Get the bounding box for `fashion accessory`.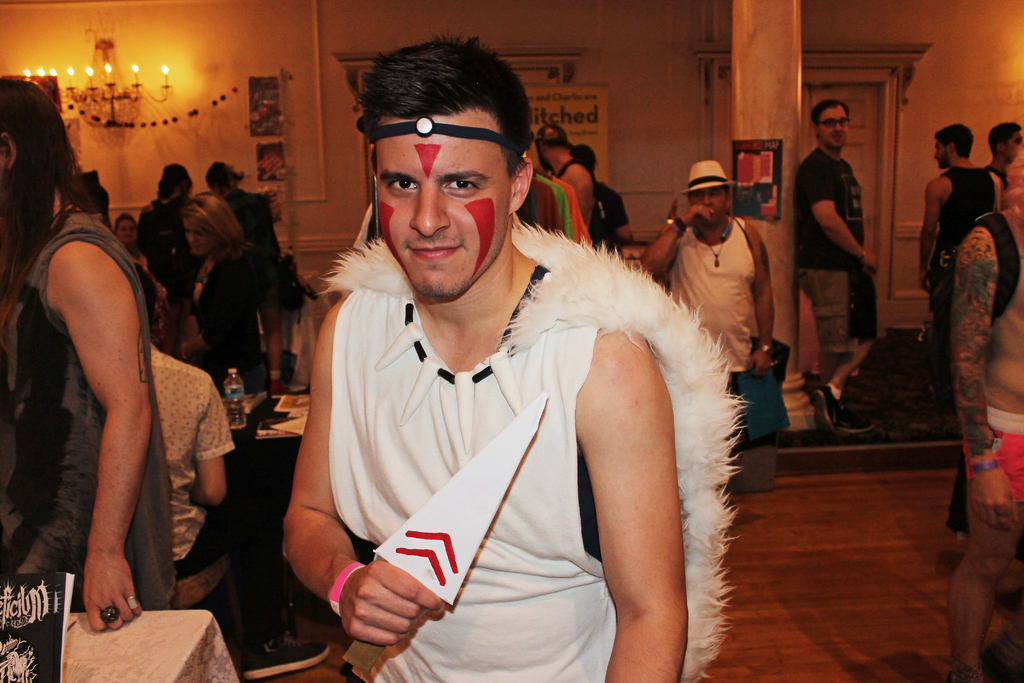
762/344/772/358.
